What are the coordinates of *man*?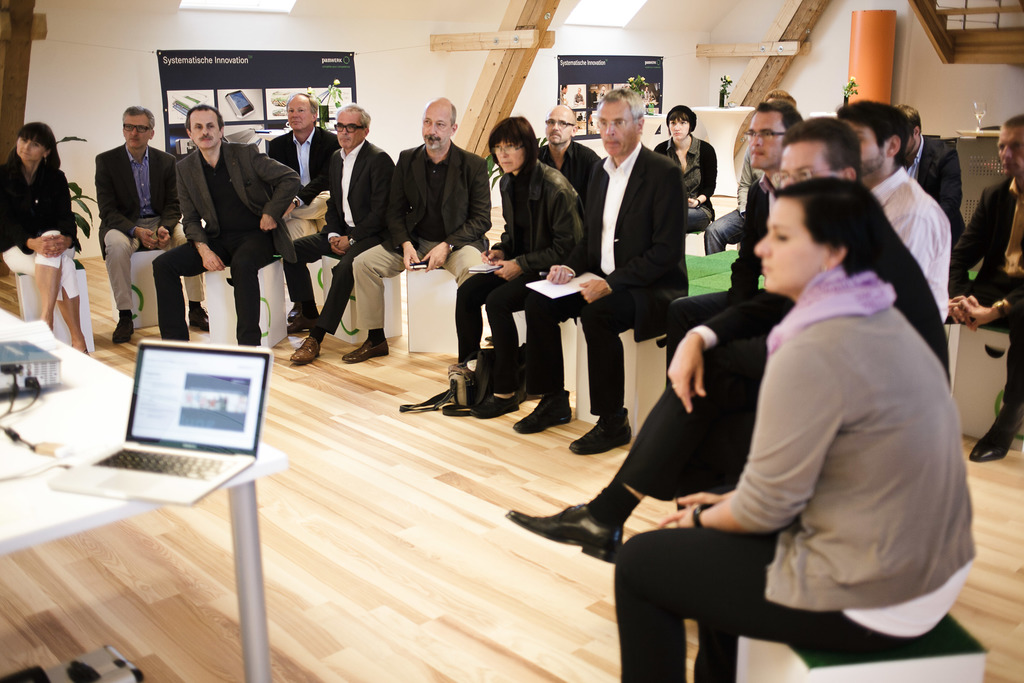
(84,99,176,323).
